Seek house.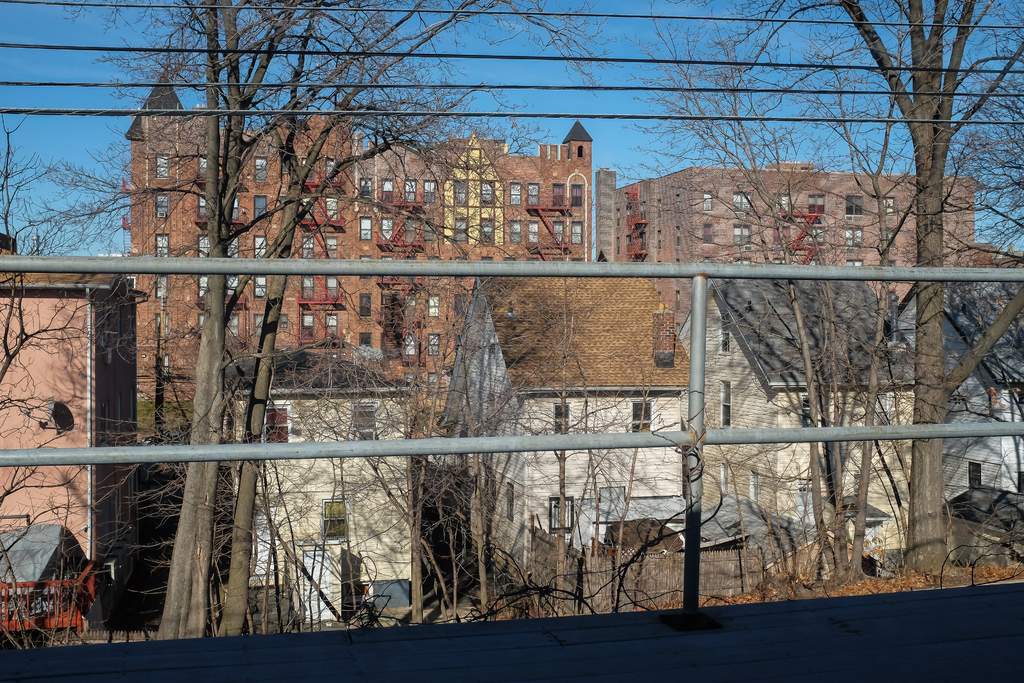
433:268:692:602.
